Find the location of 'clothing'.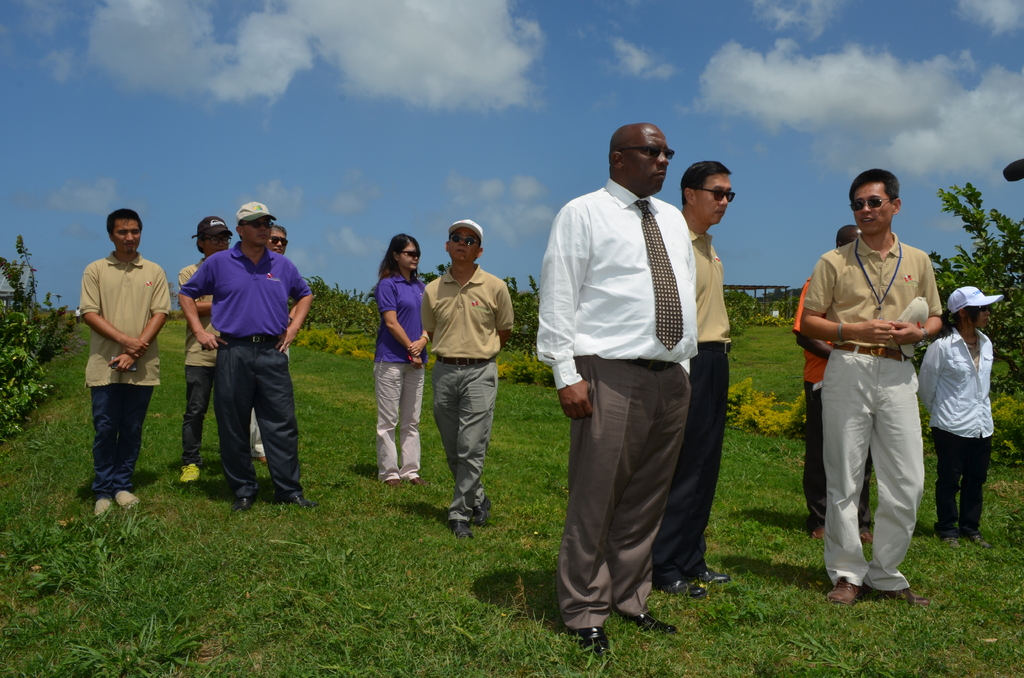
Location: {"x1": 655, "y1": 217, "x2": 736, "y2": 586}.
